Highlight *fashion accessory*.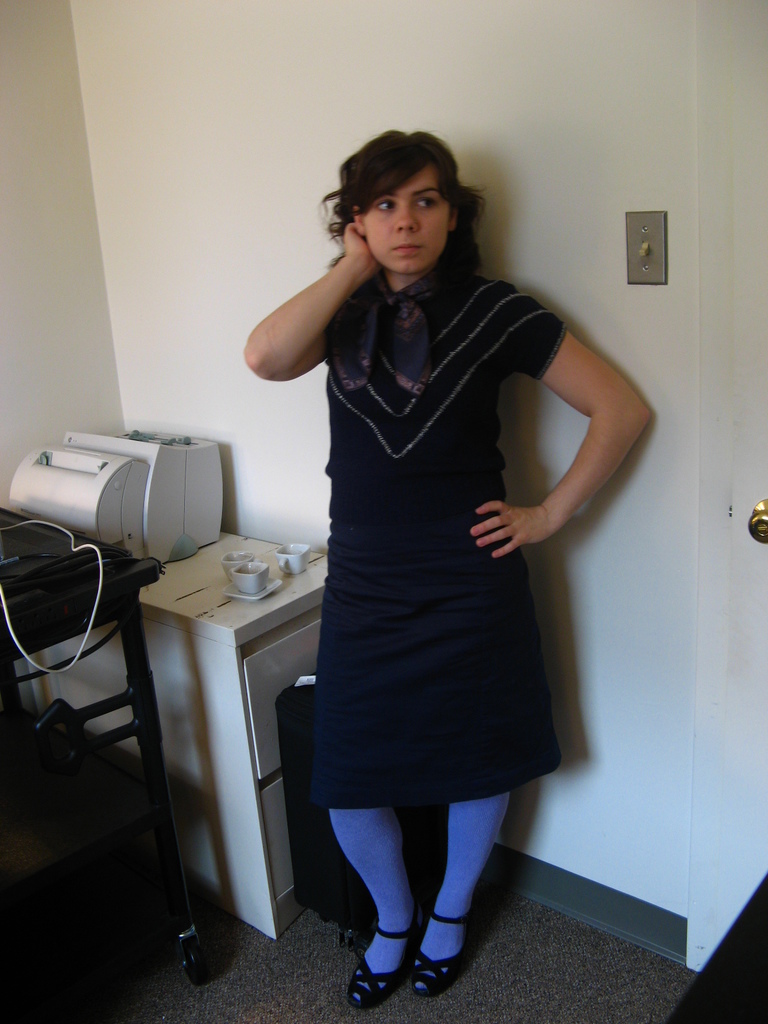
Highlighted region: <region>328, 271, 447, 388</region>.
